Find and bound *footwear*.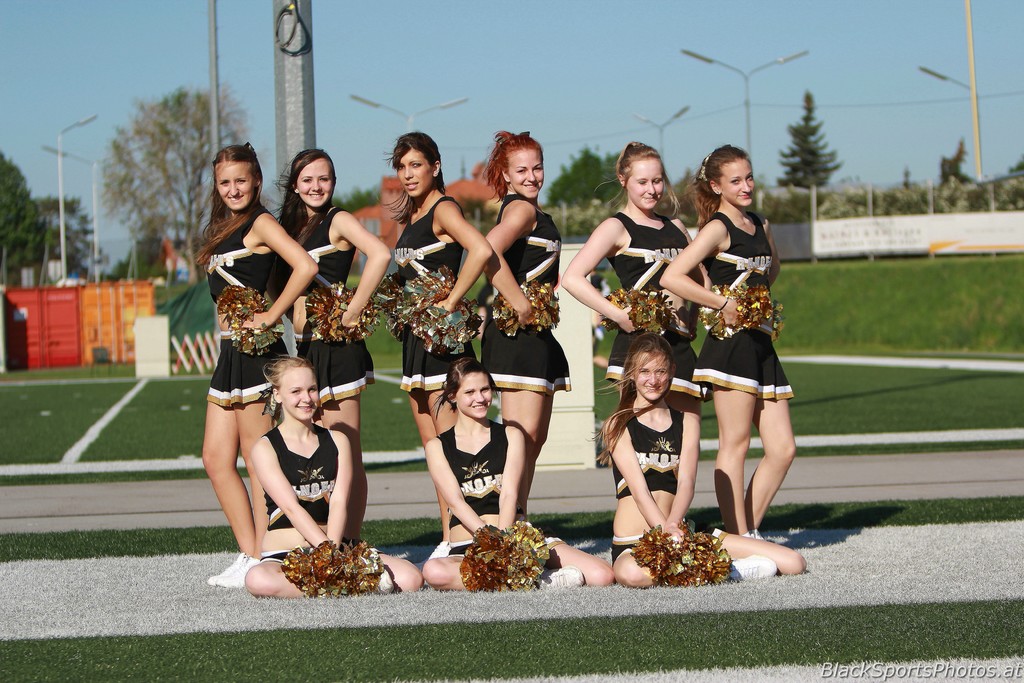
Bound: x1=205, y1=553, x2=244, y2=586.
